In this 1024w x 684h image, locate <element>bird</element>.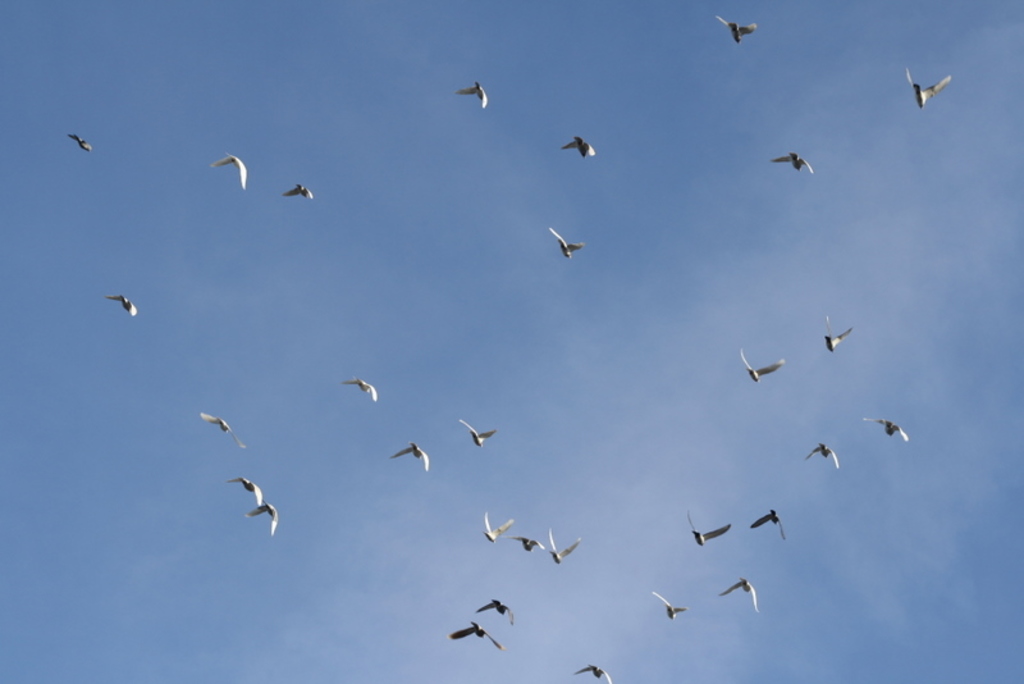
Bounding box: 196, 140, 251, 199.
